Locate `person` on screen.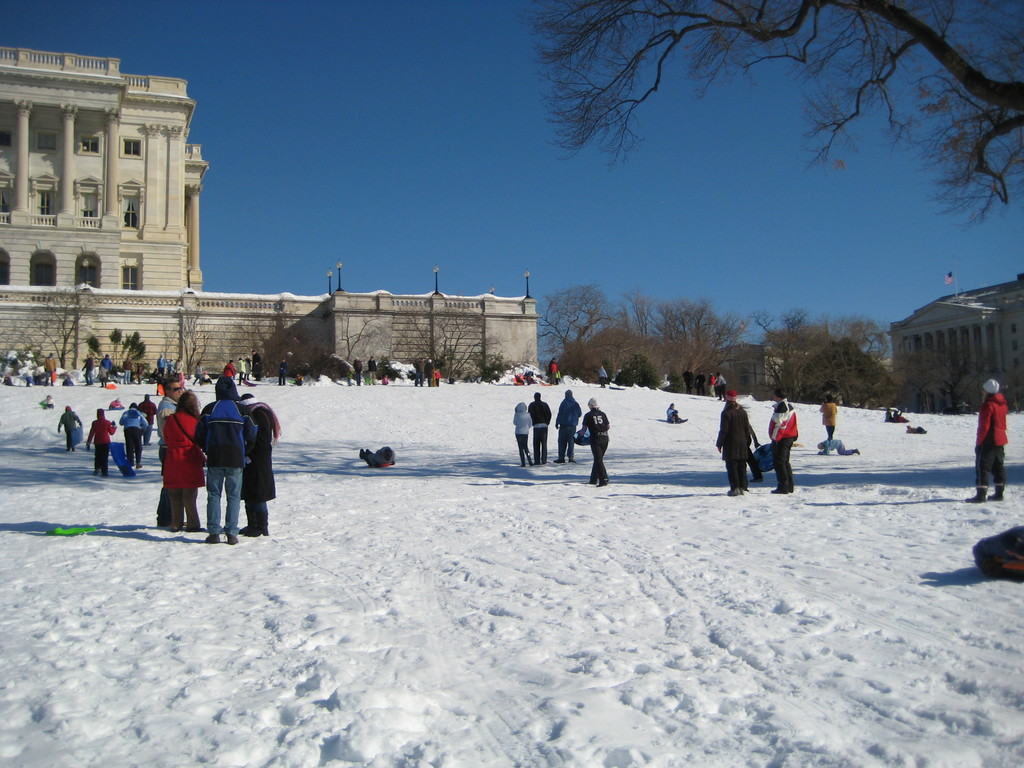
On screen at (left=667, top=401, right=688, bottom=421).
